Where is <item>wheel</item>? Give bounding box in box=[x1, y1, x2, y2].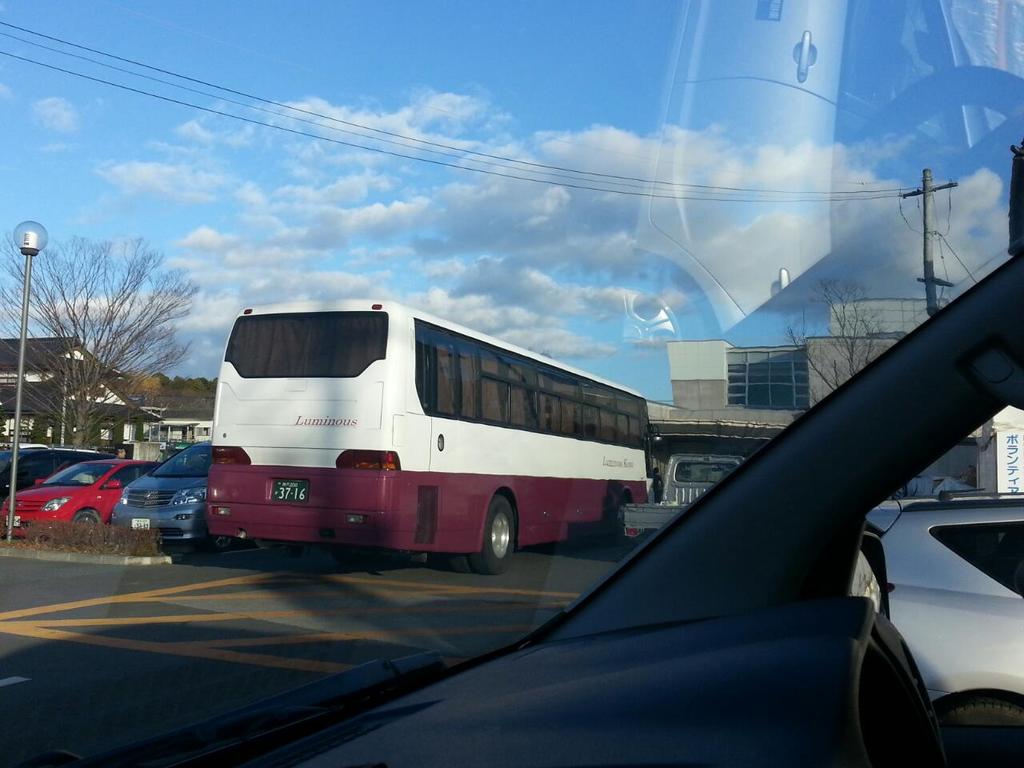
box=[466, 484, 526, 580].
